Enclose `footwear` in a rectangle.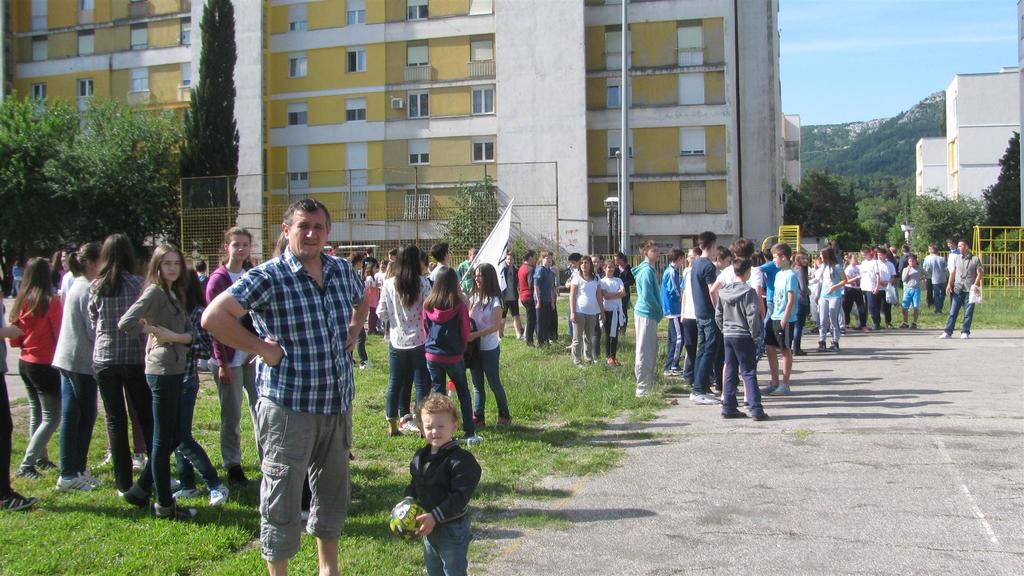
<region>751, 412, 771, 422</region>.
